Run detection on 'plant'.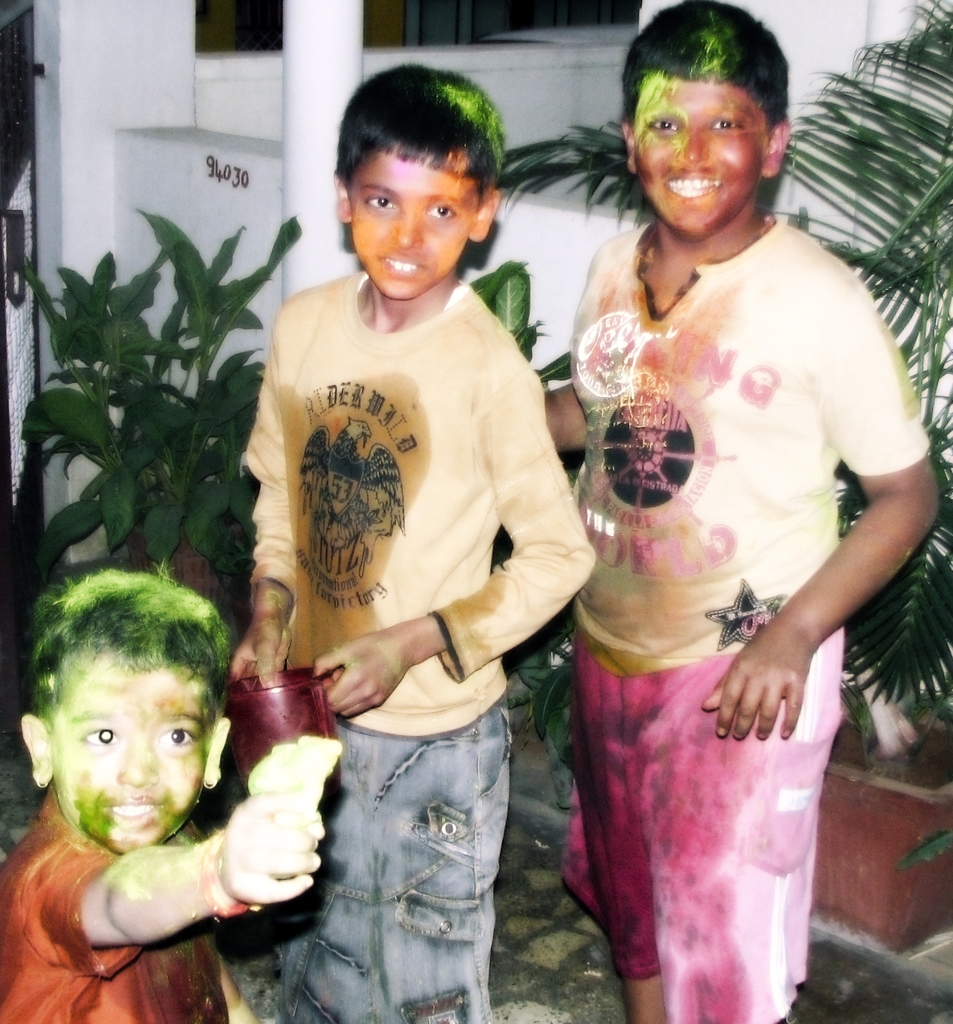
Result: {"x1": 452, "y1": 267, "x2": 584, "y2": 813}.
